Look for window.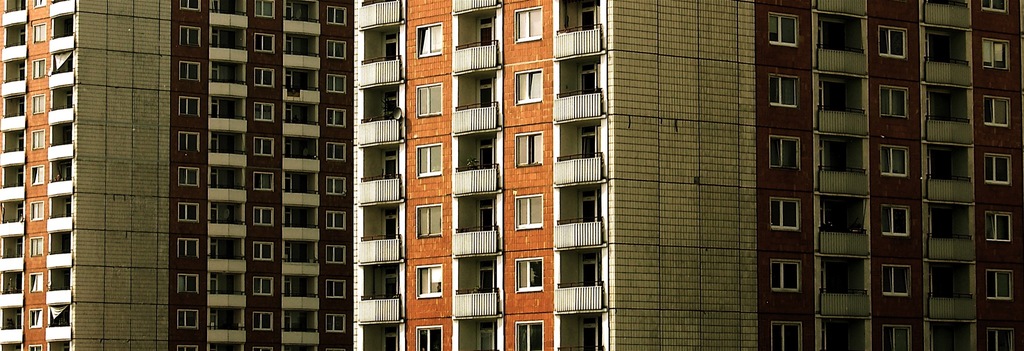
Found: rect(30, 200, 45, 220).
